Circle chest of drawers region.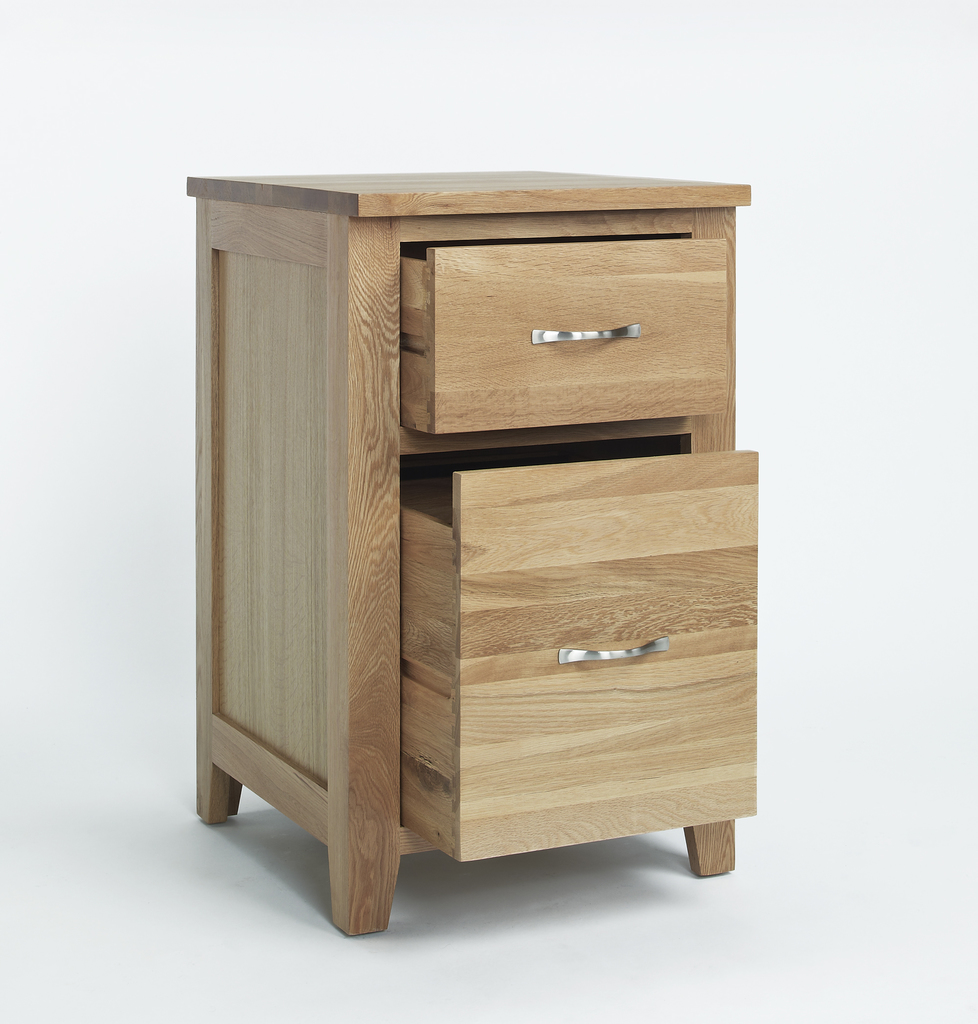
Region: x1=183, y1=169, x2=758, y2=935.
